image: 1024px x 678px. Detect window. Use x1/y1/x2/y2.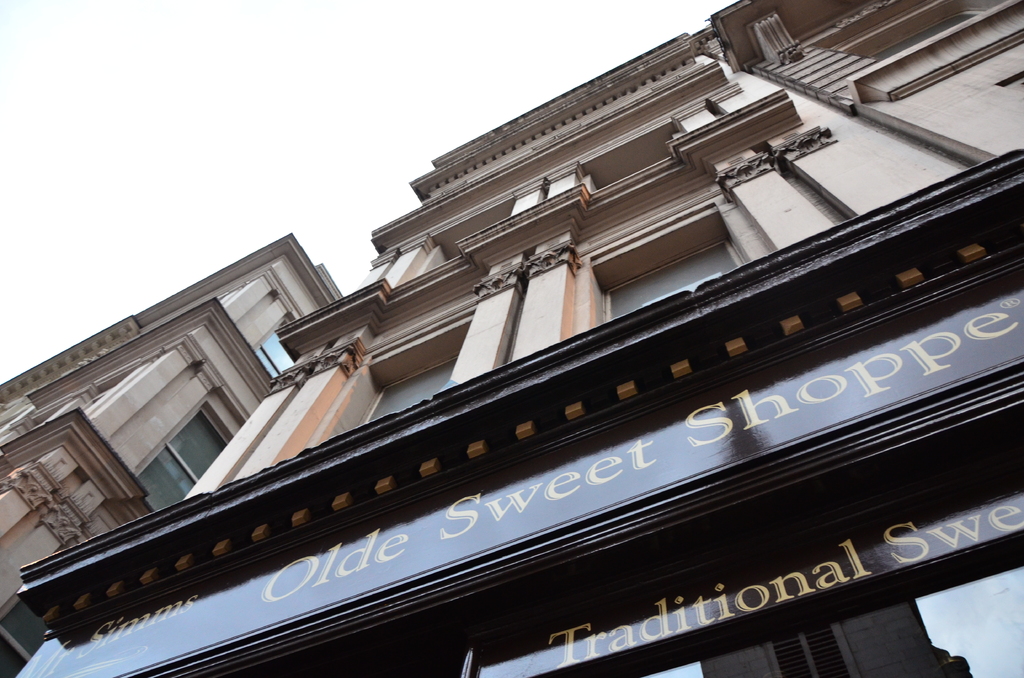
609/241/745/319.
